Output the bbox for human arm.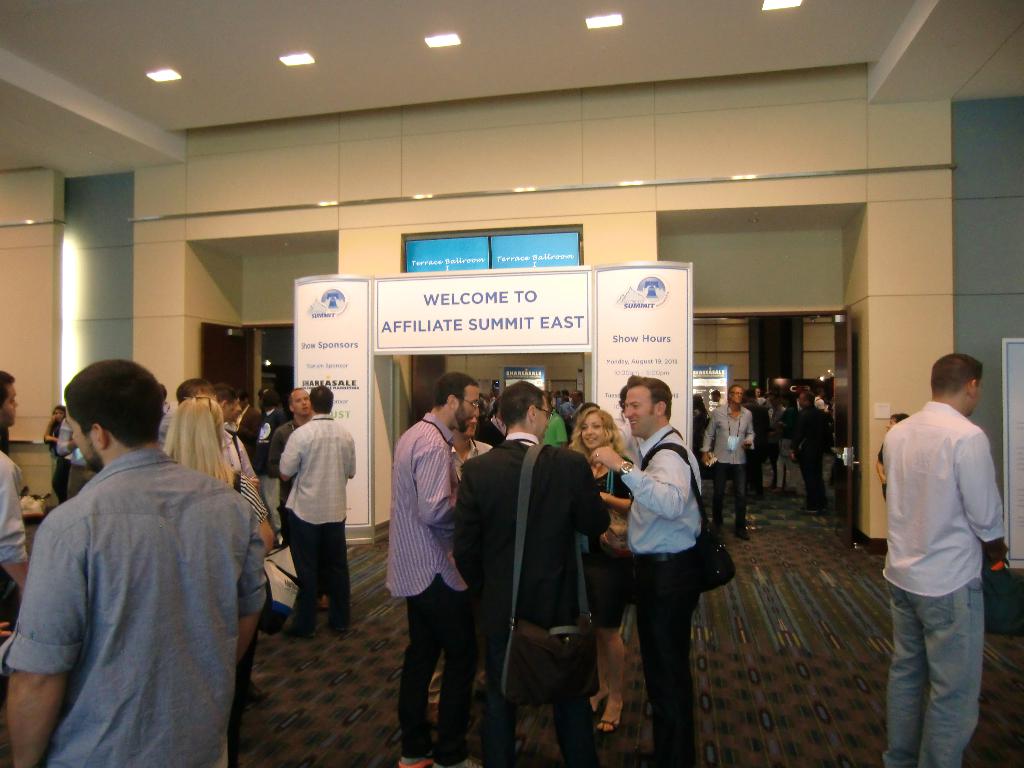
(left=231, top=474, right=277, bottom=558).
